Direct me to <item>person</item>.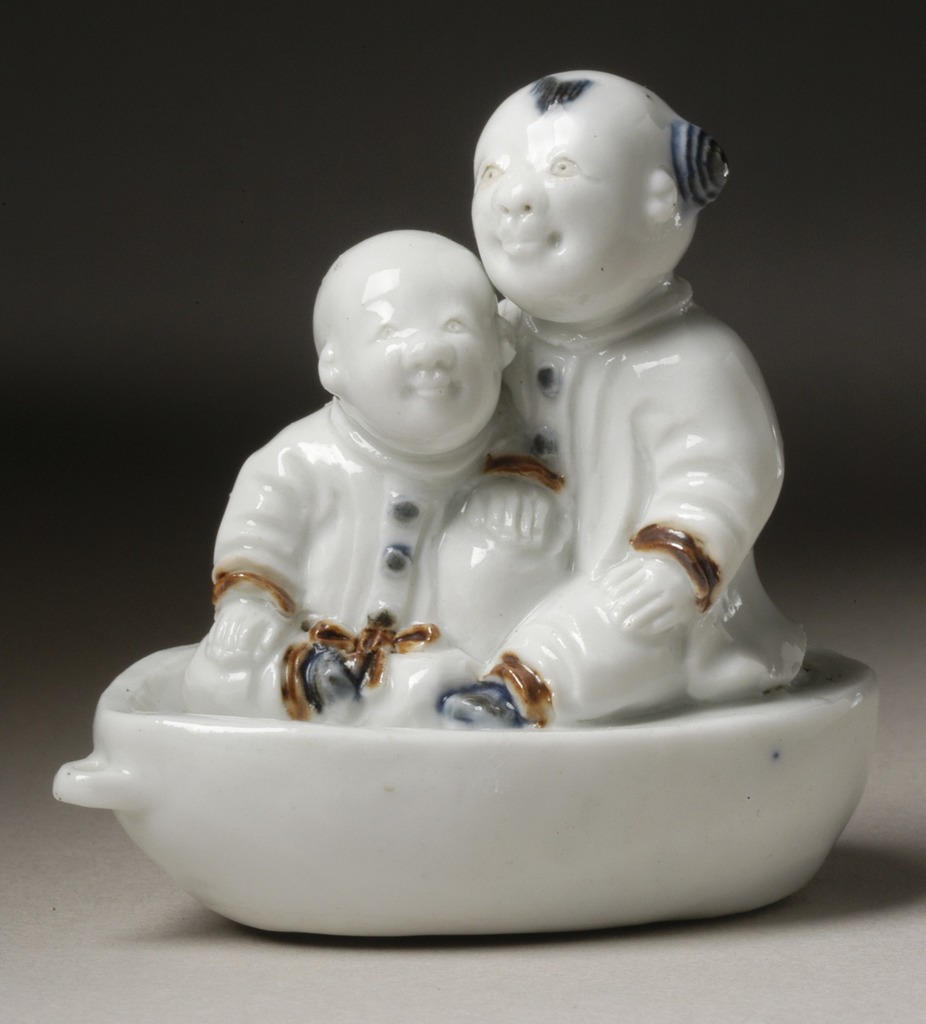
Direction: x1=177 y1=234 x2=573 y2=725.
